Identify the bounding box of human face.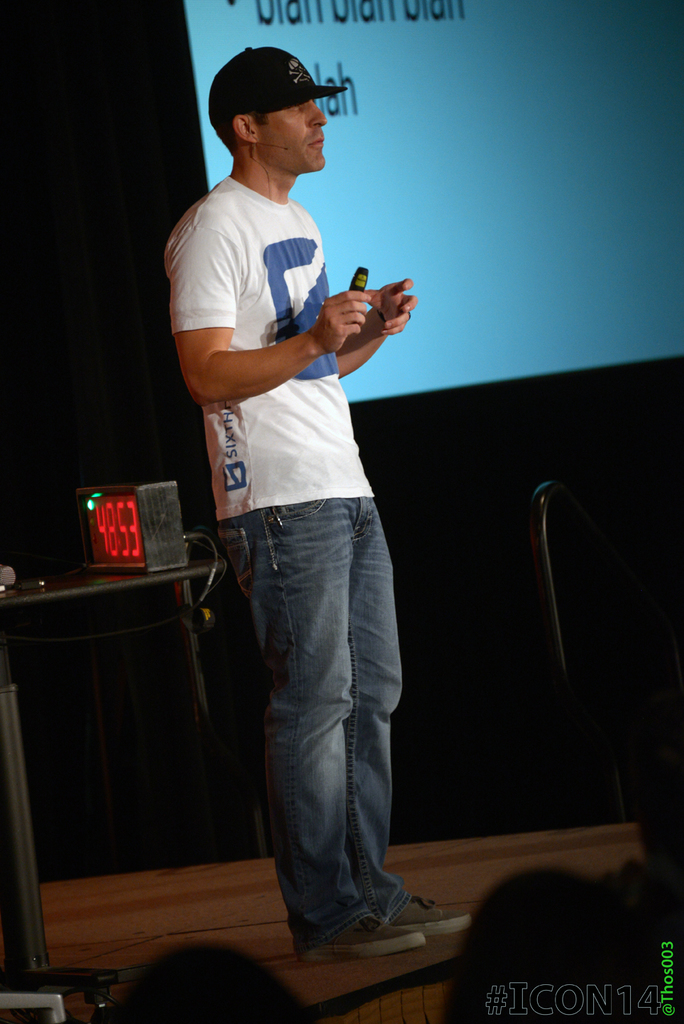
BBox(266, 97, 331, 174).
